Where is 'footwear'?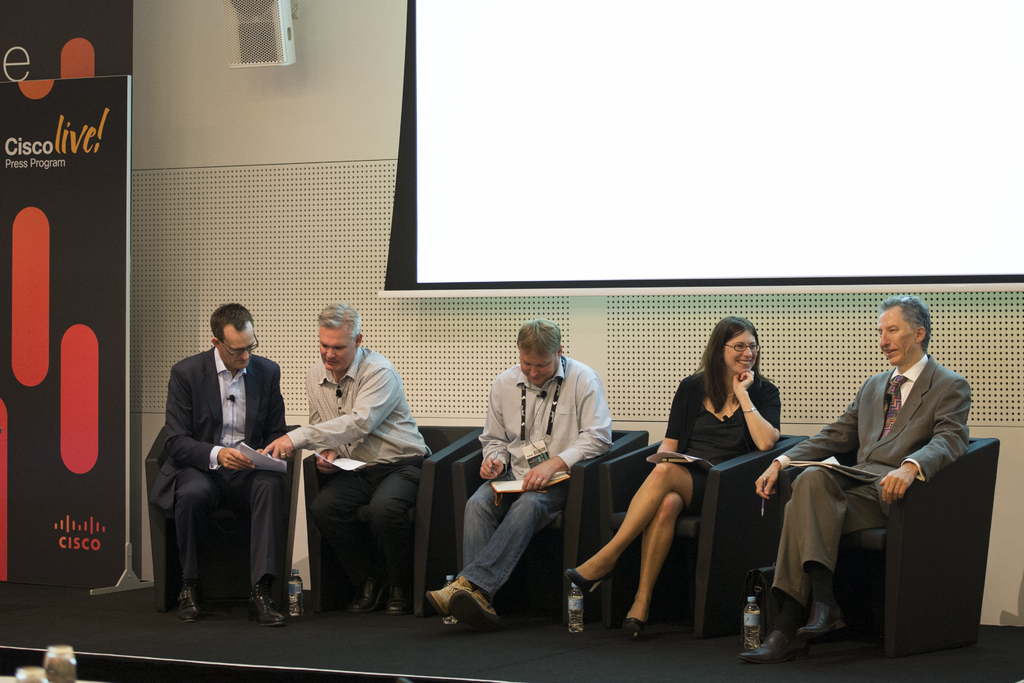
[735,629,801,661].
